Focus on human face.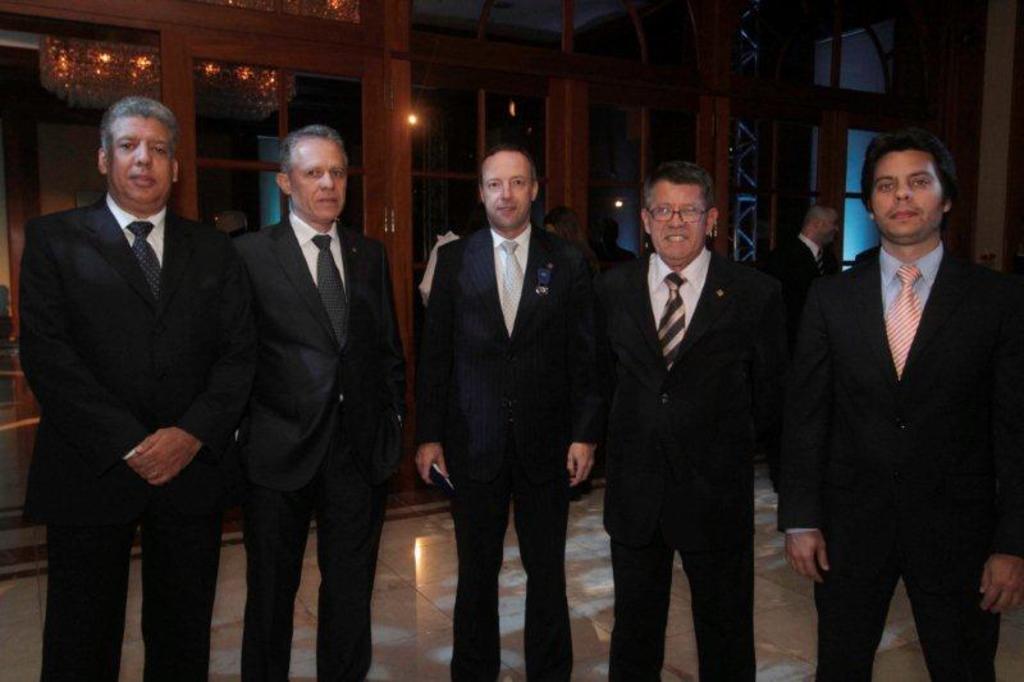
Focused at detection(829, 211, 833, 226).
